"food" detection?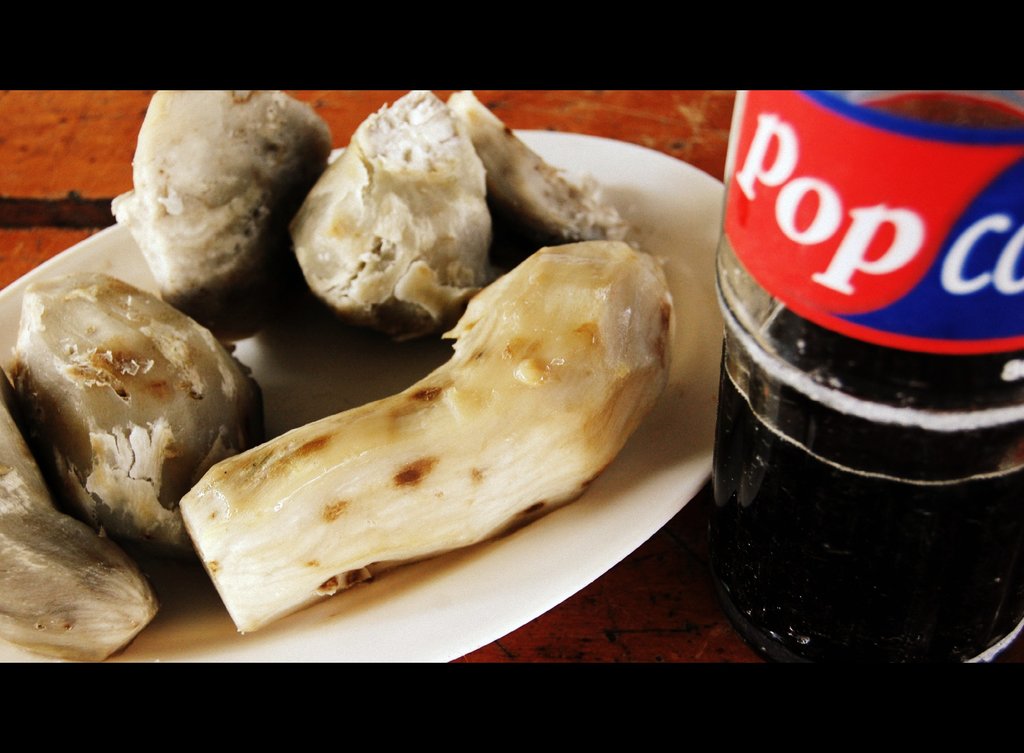
(x1=0, y1=467, x2=157, y2=667)
